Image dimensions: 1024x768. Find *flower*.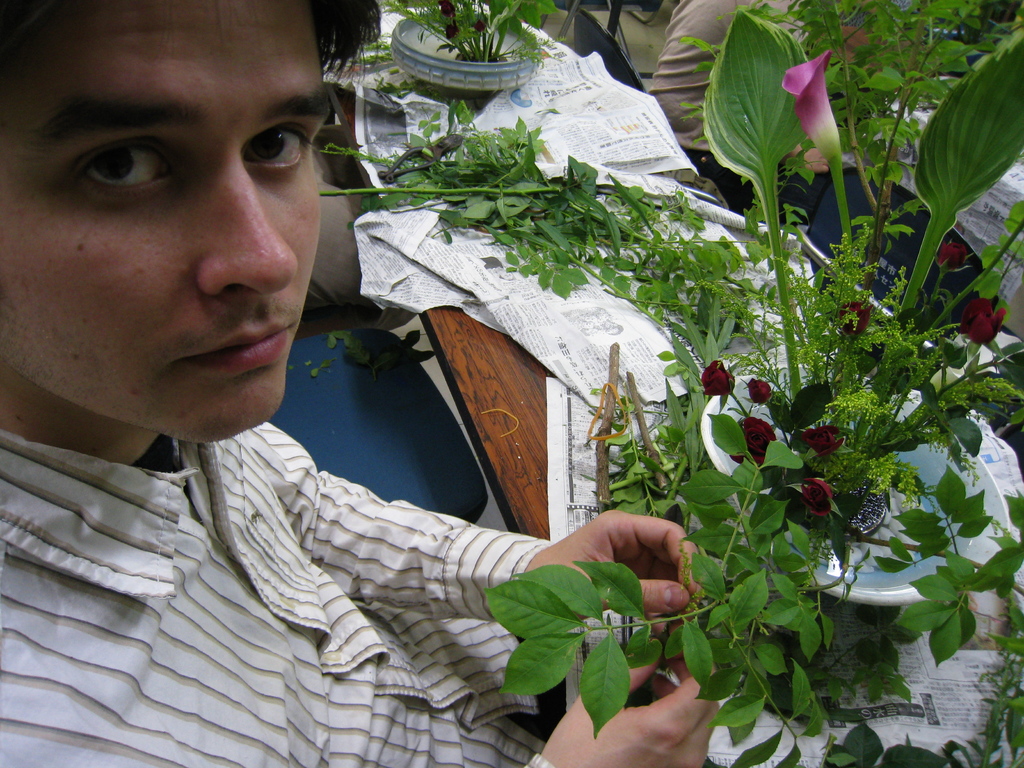
[left=803, top=422, right=840, bottom=462].
